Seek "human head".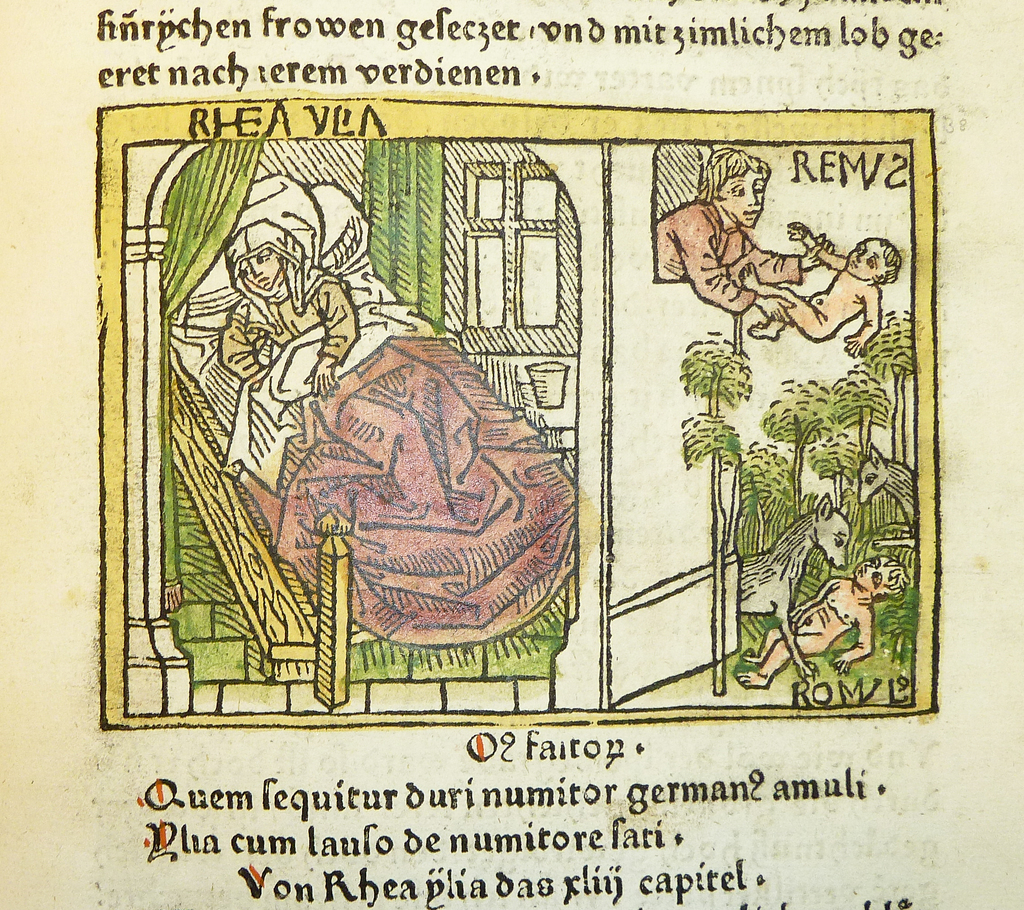
{"left": 852, "top": 556, "right": 909, "bottom": 597}.
